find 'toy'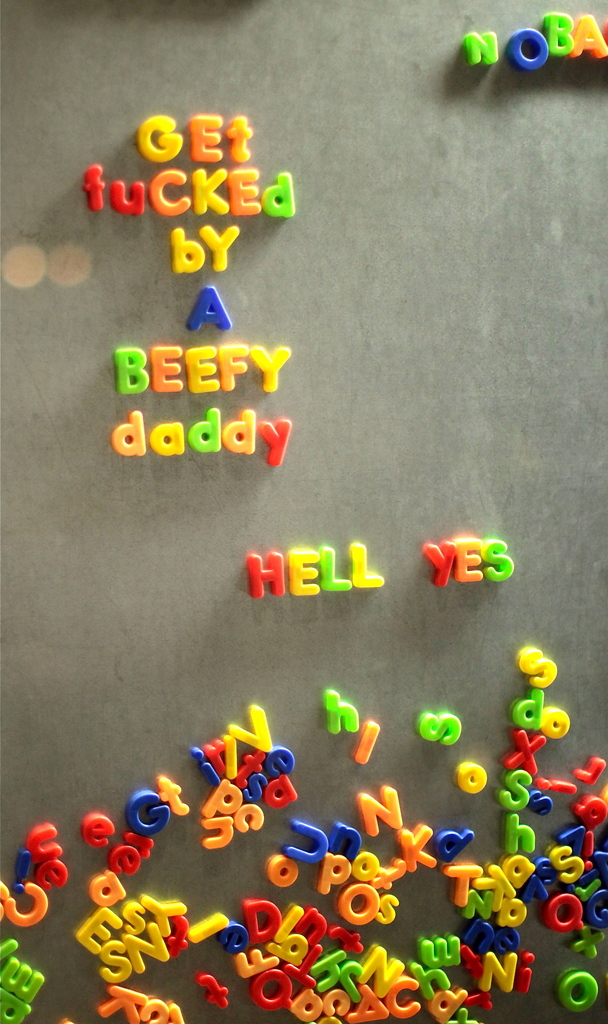
349:545:384:586
